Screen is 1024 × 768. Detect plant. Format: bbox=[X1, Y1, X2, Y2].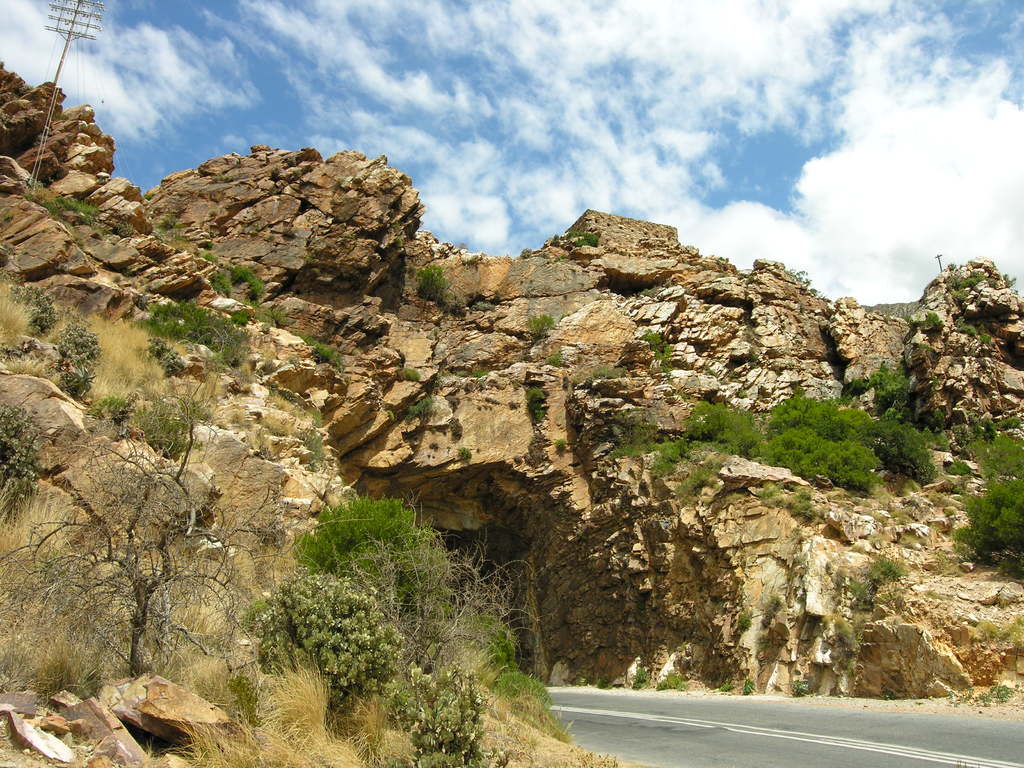
bbox=[88, 392, 138, 428].
